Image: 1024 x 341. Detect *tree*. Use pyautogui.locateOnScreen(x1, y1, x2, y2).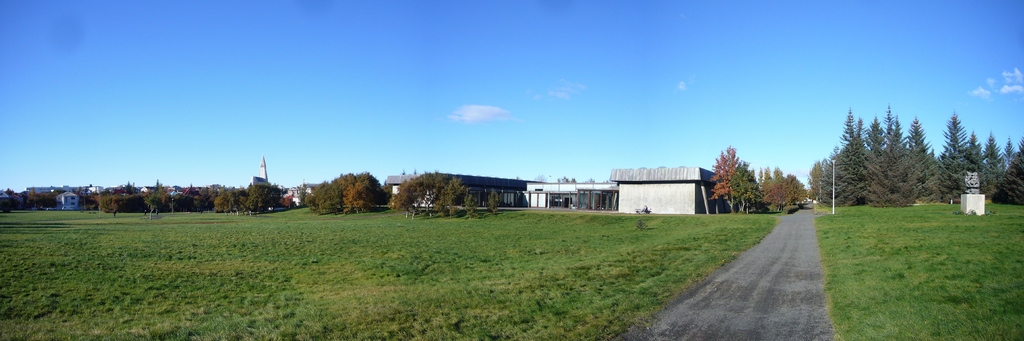
pyautogui.locateOnScreen(1009, 127, 1023, 207).
